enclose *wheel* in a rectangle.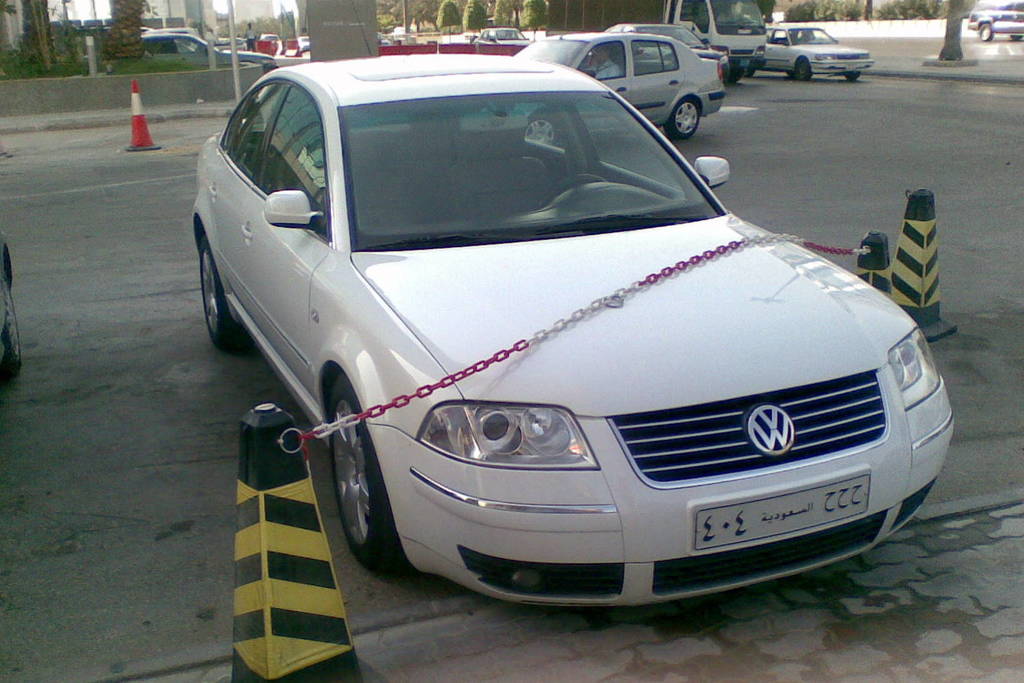
rect(525, 114, 565, 147).
